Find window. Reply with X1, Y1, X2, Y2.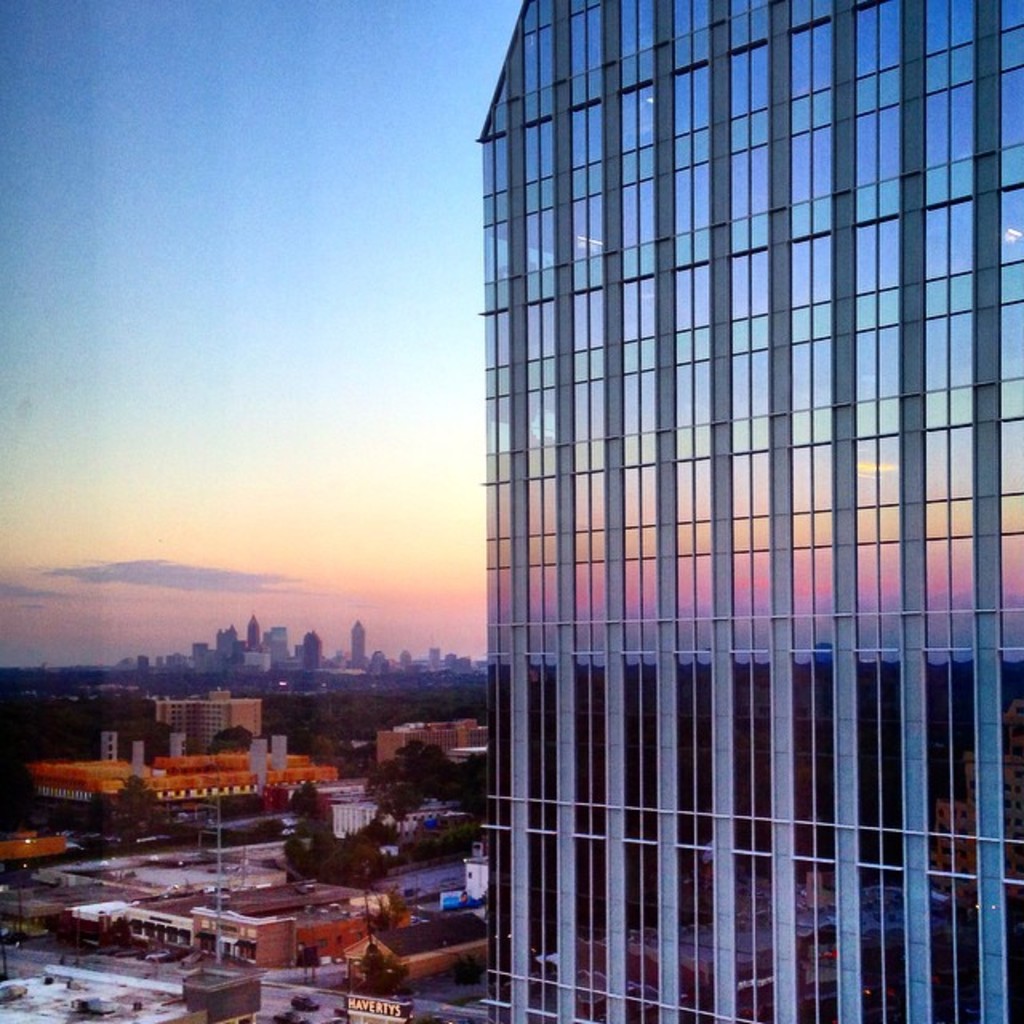
355, 926, 365, 938.
